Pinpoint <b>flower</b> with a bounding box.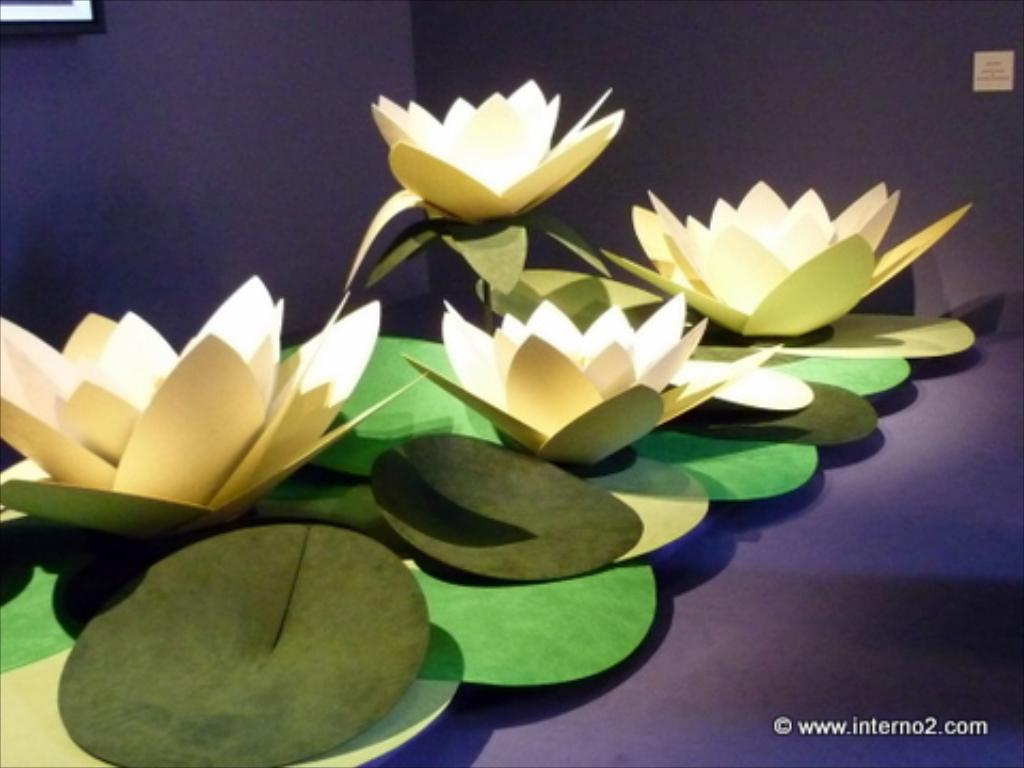
x1=602, y1=181, x2=971, y2=346.
